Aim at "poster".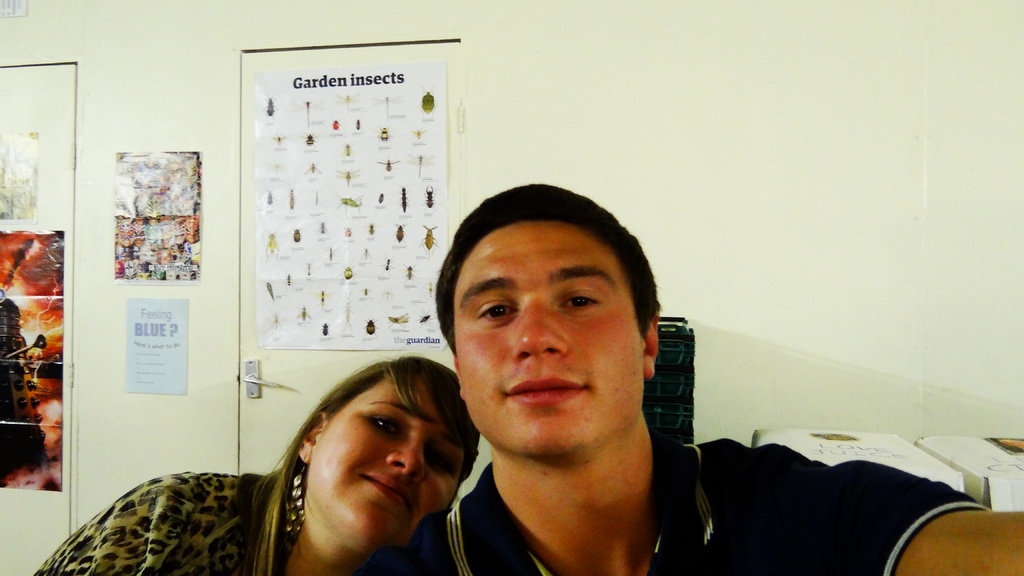
Aimed at crop(124, 291, 182, 395).
